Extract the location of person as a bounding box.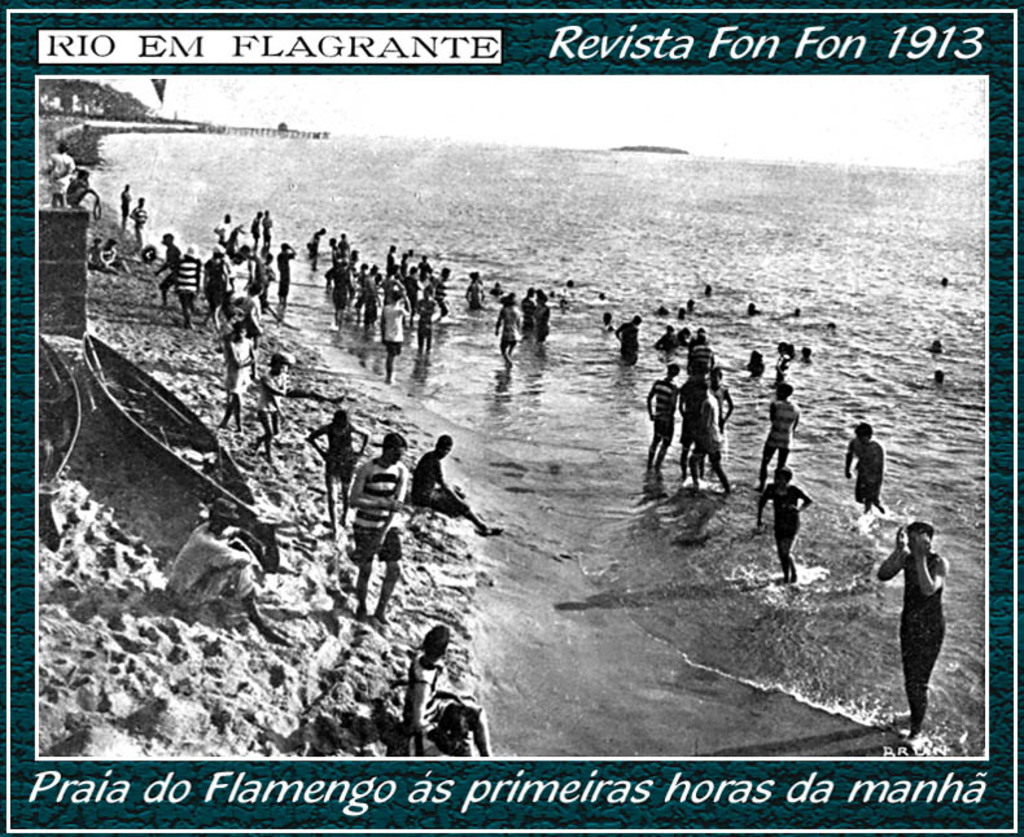
345:426:410:626.
